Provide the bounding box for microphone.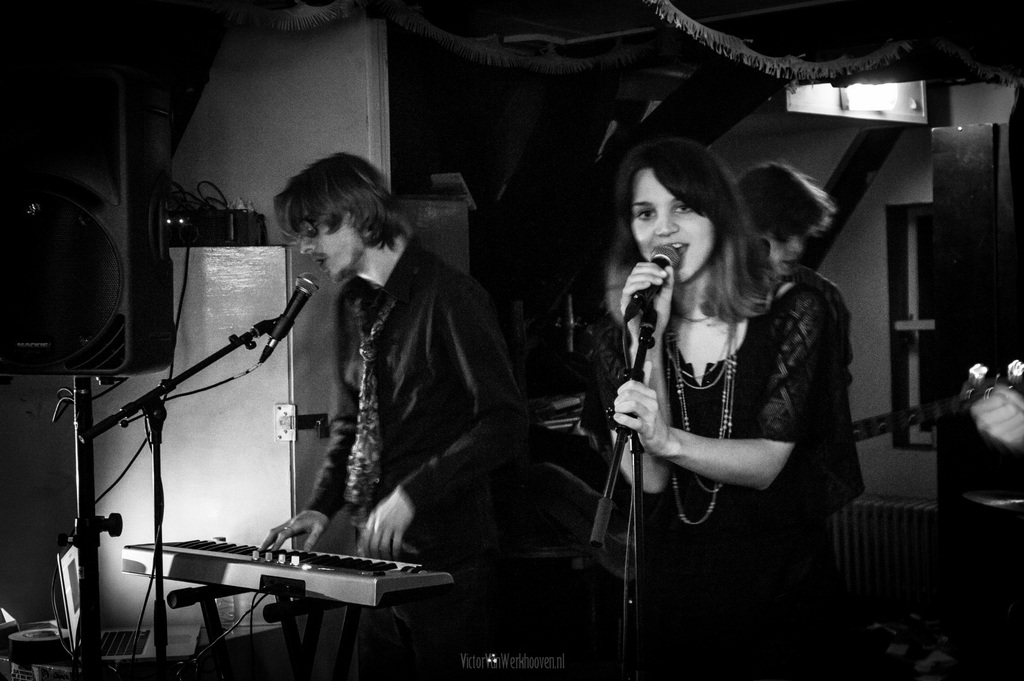
260, 269, 321, 365.
